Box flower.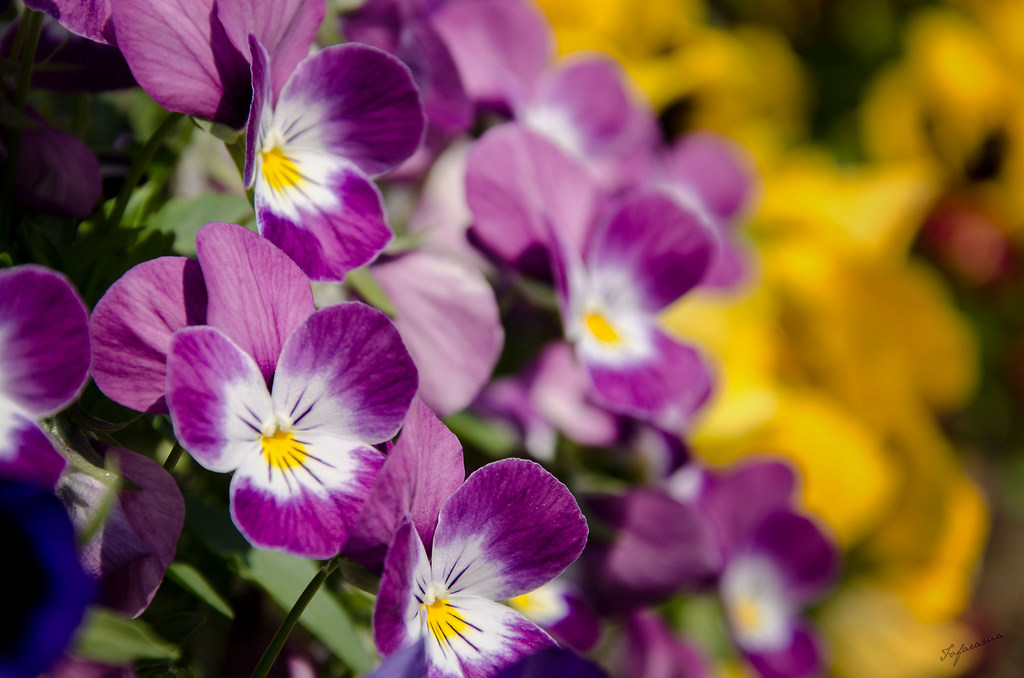
(25, 0, 250, 125).
